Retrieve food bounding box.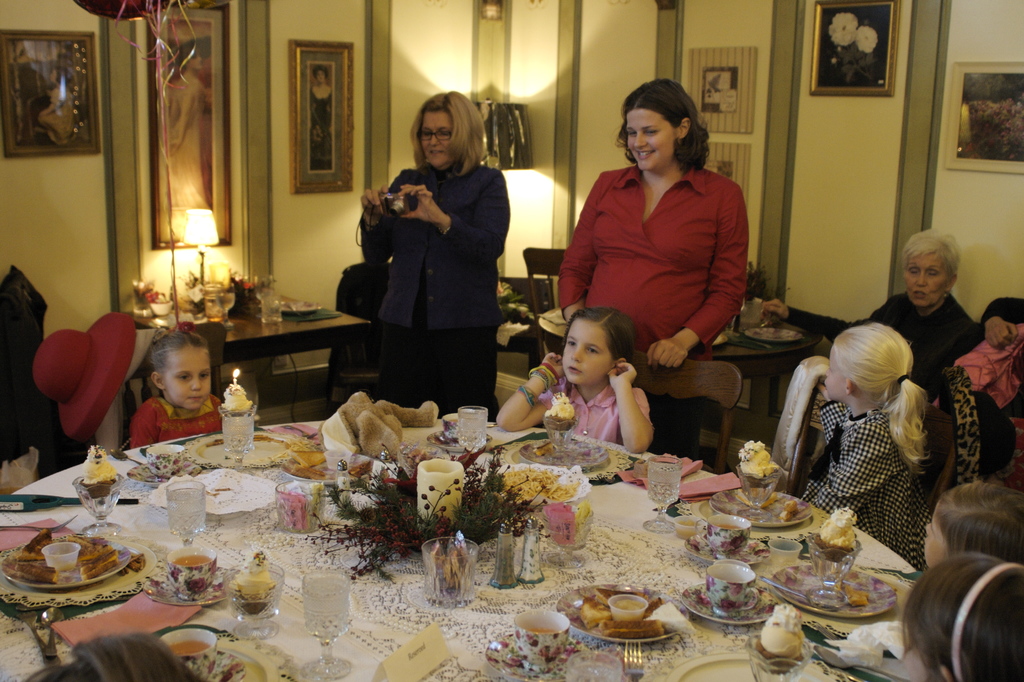
Bounding box: left=737, top=439, right=781, bottom=485.
